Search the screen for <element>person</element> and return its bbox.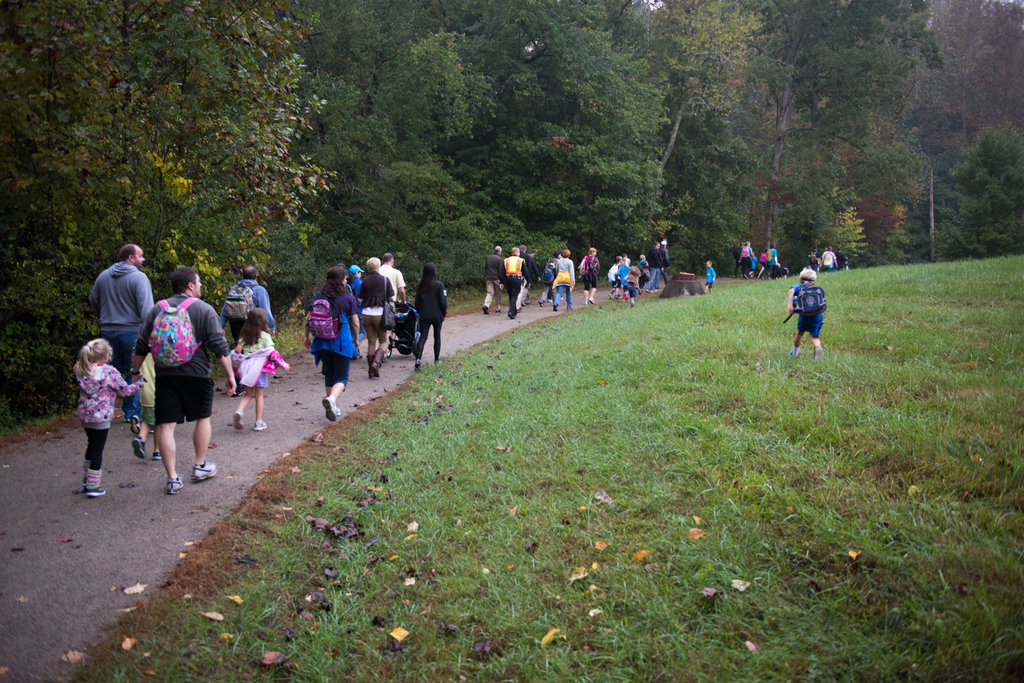
Found: (left=296, top=269, right=352, bottom=428).
